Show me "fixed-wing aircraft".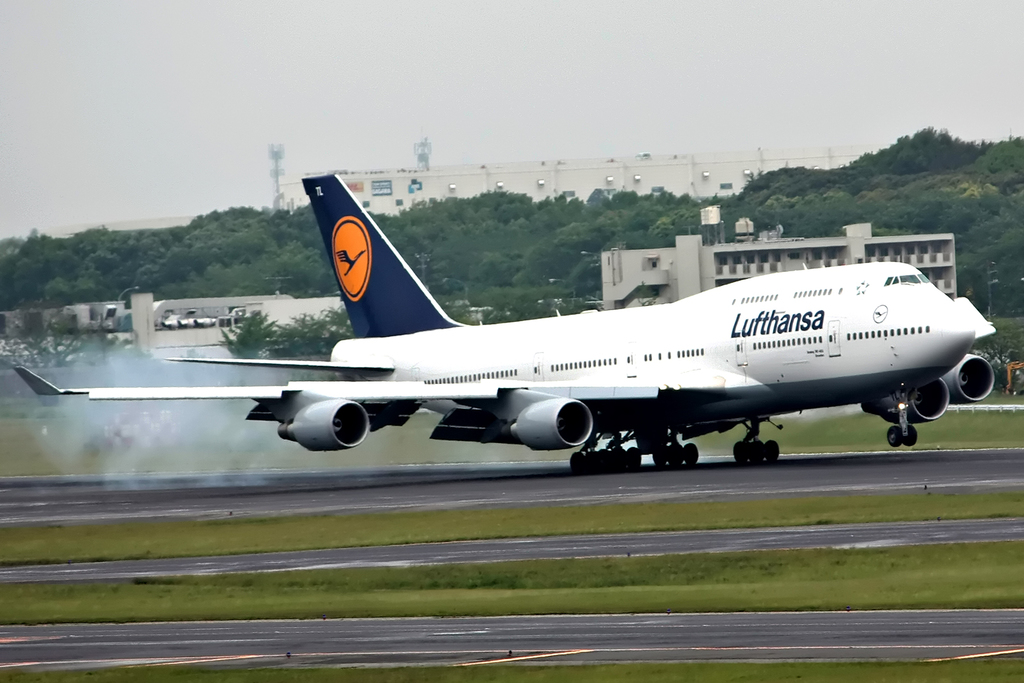
"fixed-wing aircraft" is here: select_region(10, 170, 1005, 472).
